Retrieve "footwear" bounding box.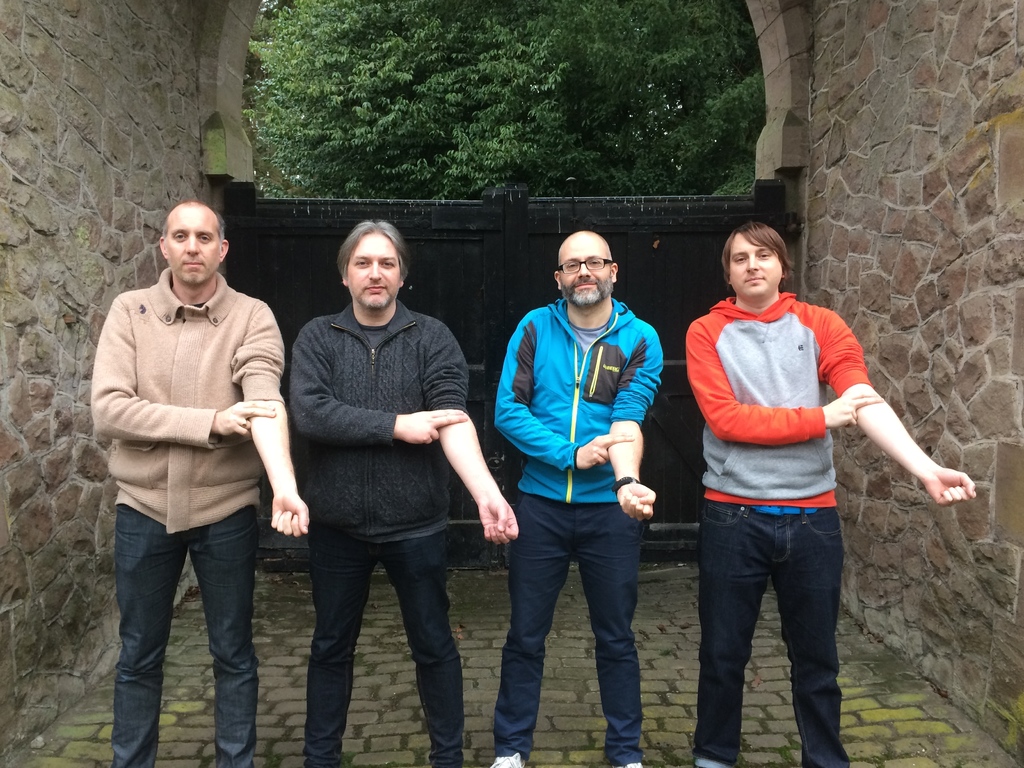
Bounding box: crop(694, 756, 735, 767).
